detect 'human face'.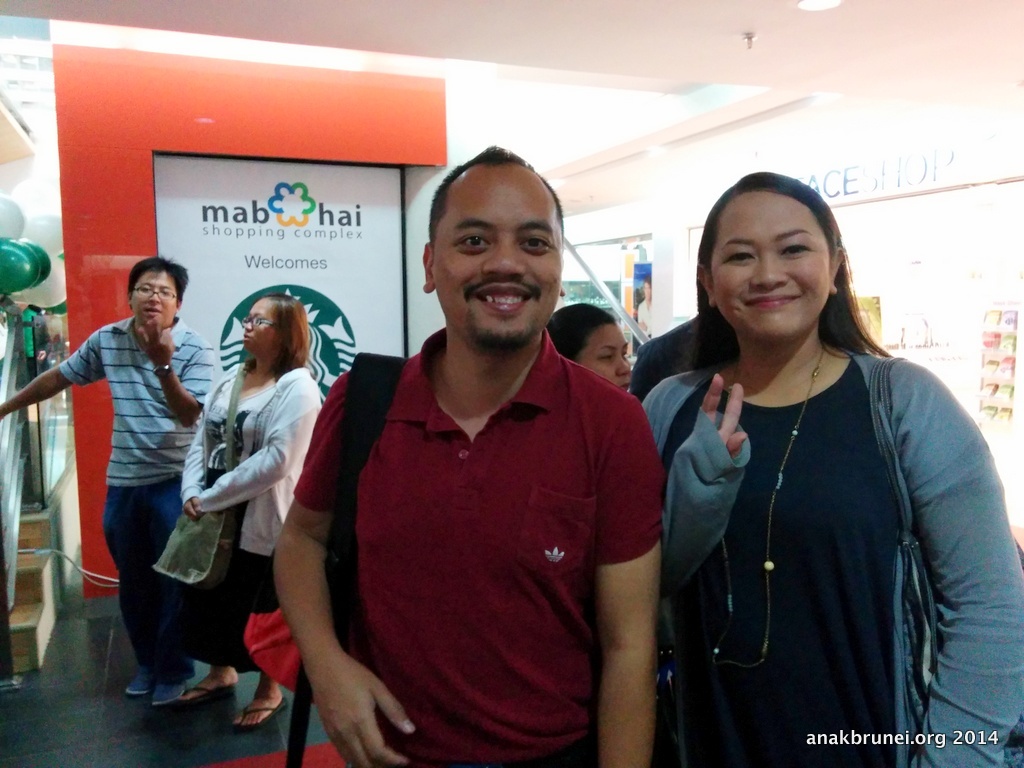
Detected at 246,302,274,350.
